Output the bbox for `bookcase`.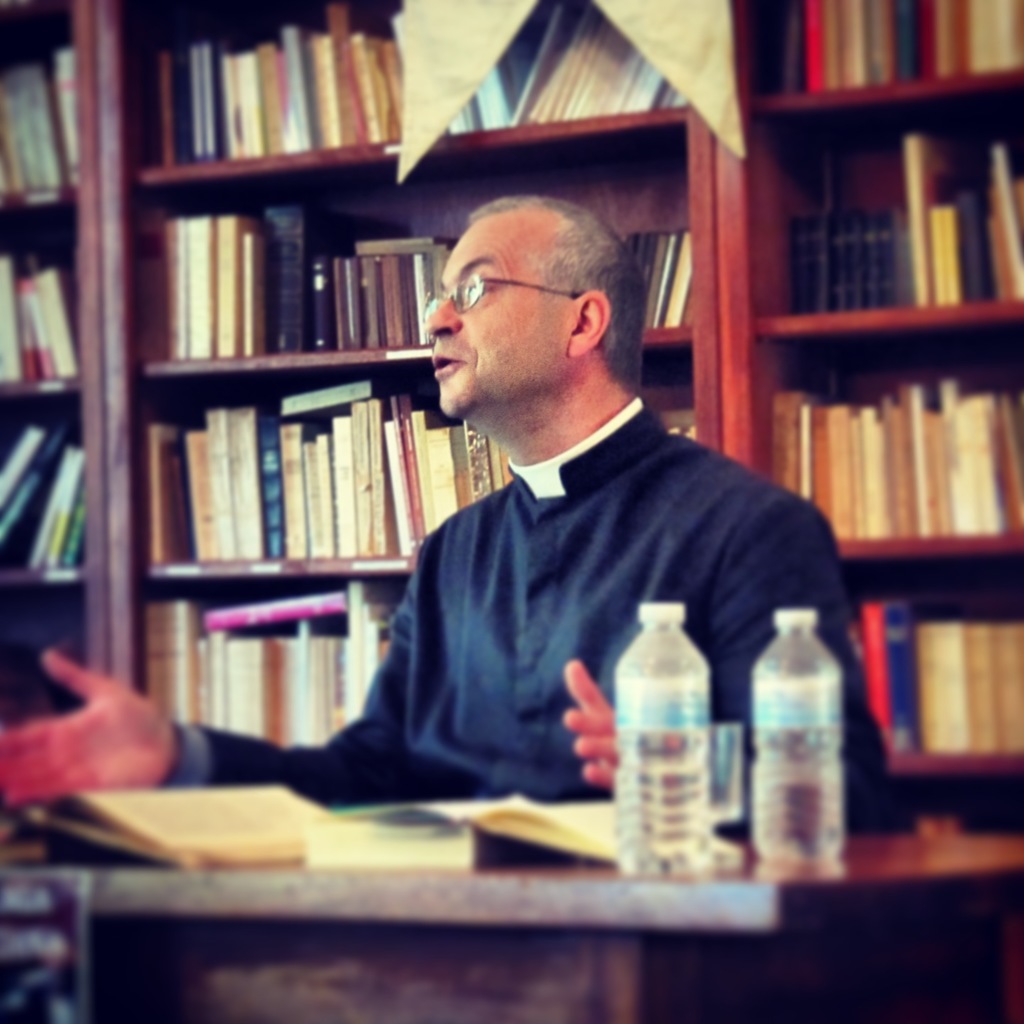
detection(0, 1, 1023, 779).
